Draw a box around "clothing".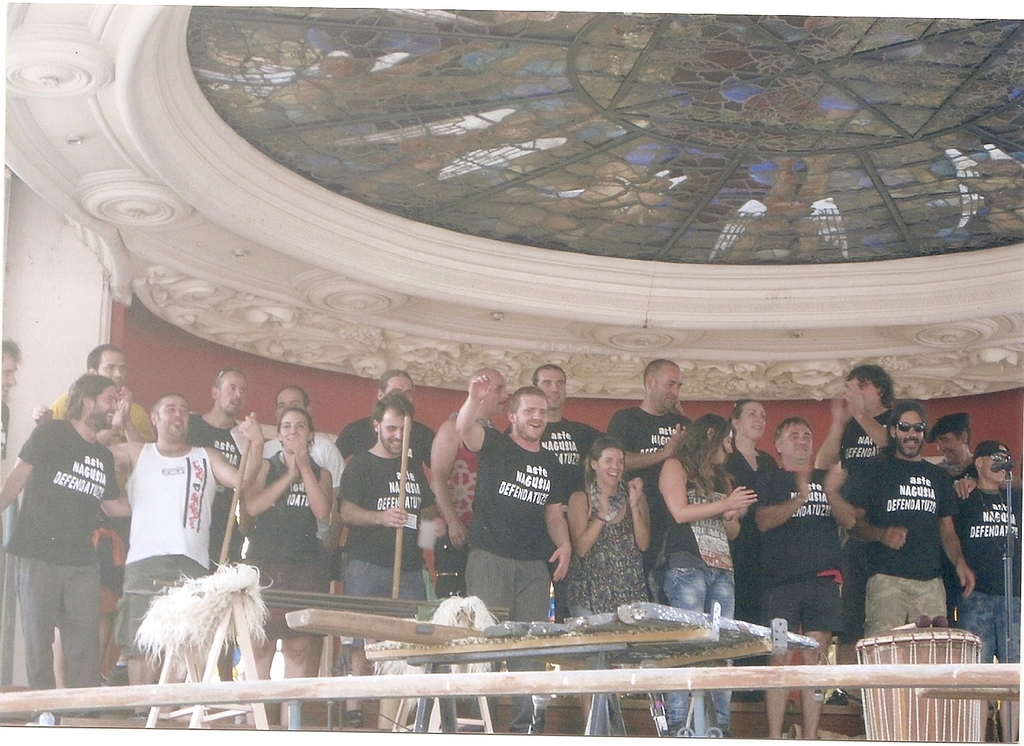
188,405,248,556.
